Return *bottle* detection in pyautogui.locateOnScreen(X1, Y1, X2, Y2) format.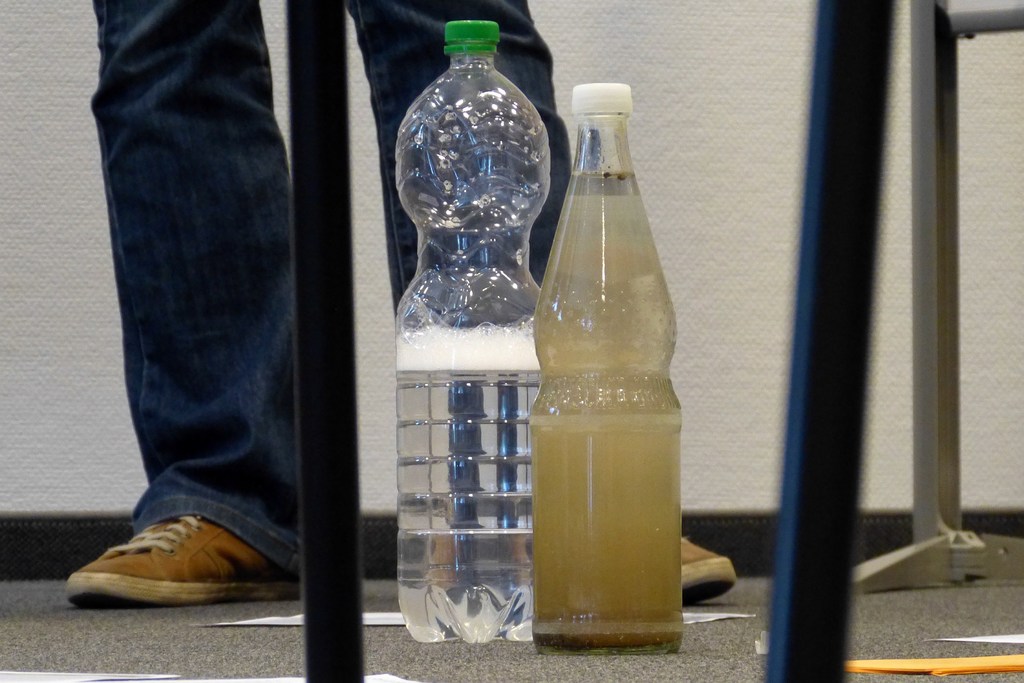
pyautogui.locateOnScreen(534, 88, 702, 673).
